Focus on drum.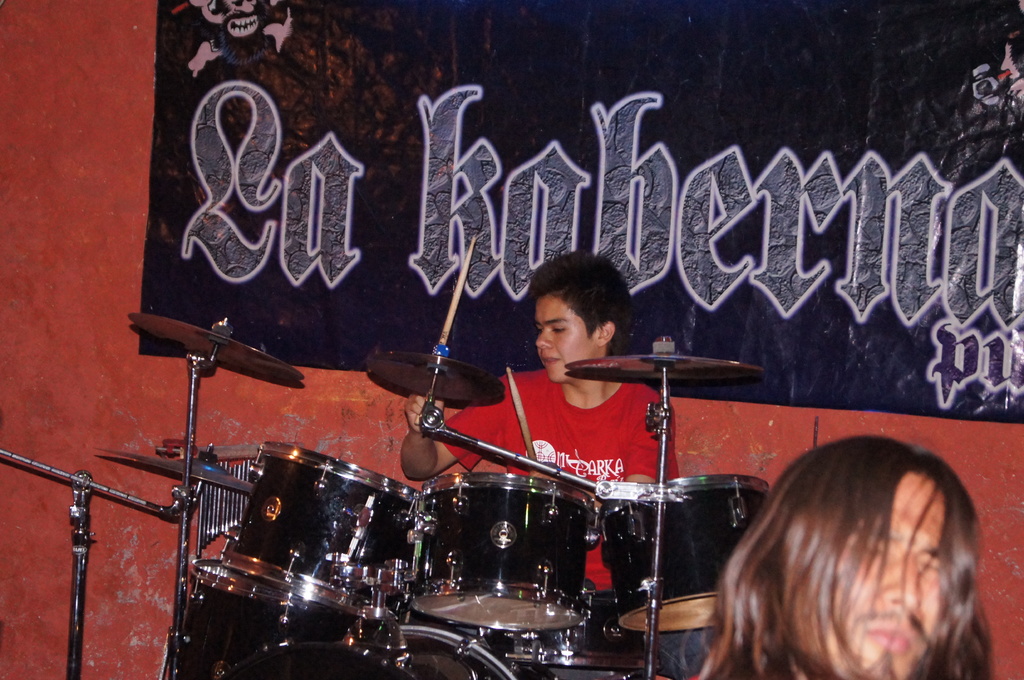
Focused at [x1=215, y1=616, x2=564, y2=679].
